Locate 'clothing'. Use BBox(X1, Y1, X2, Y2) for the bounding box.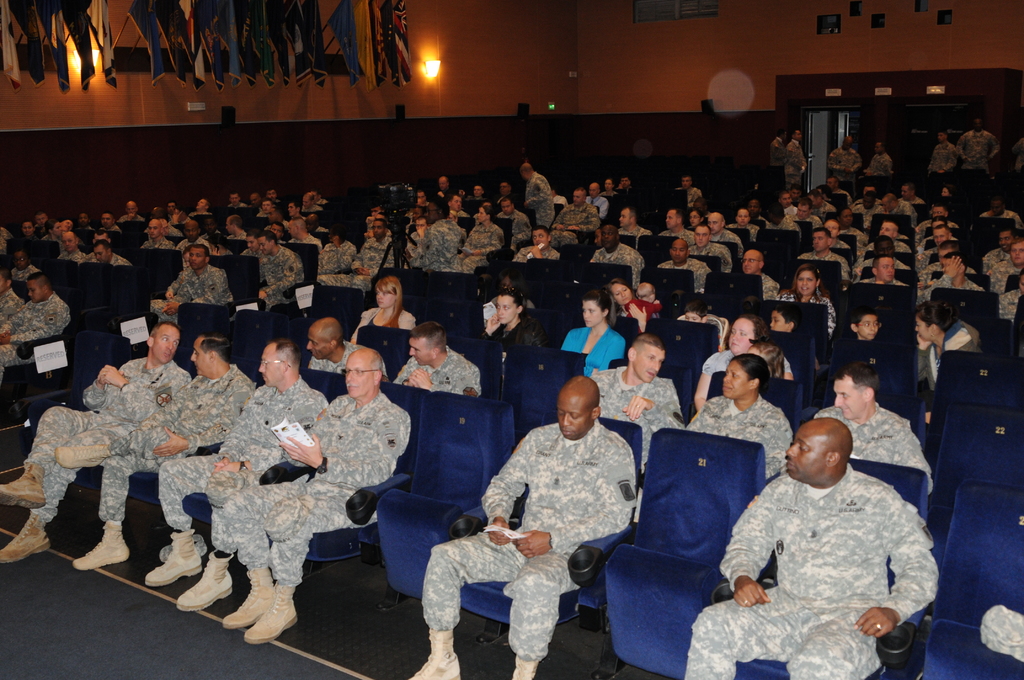
BBox(952, 129, 998, 174).
